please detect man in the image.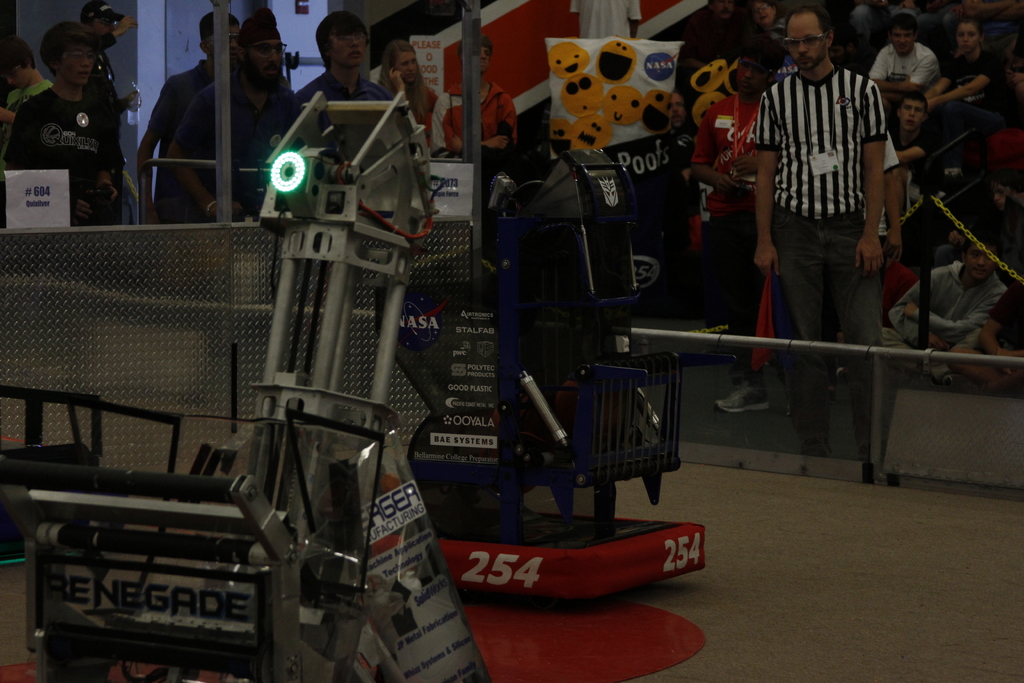
x1=134, y1=12, x2=237, y2=226.
